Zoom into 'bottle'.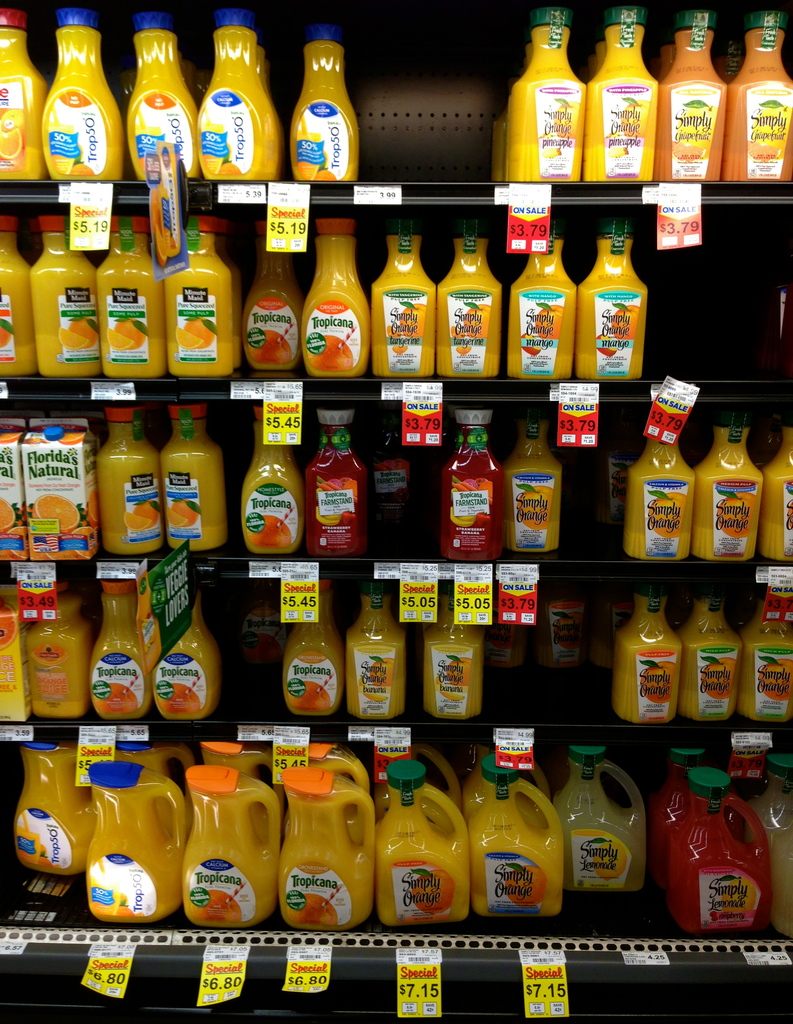
Zoom target: select_region(85, 576, 154, 721).
